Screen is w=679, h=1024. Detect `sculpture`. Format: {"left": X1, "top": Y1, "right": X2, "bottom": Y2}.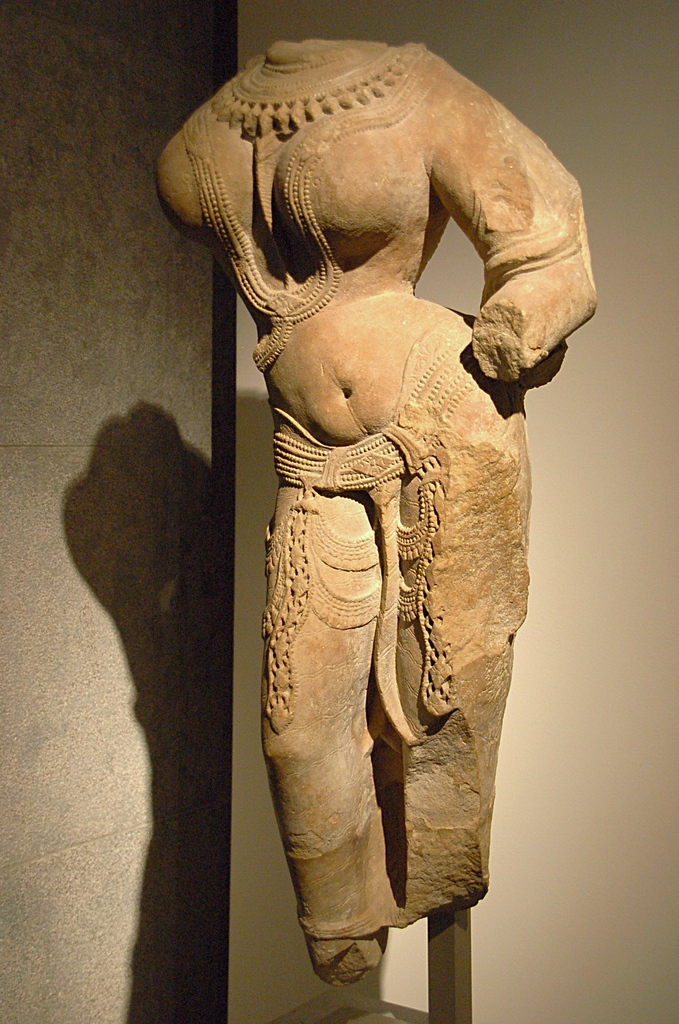
{"left": 183, "top": 12, "right": 590, "bottom": 988}.
